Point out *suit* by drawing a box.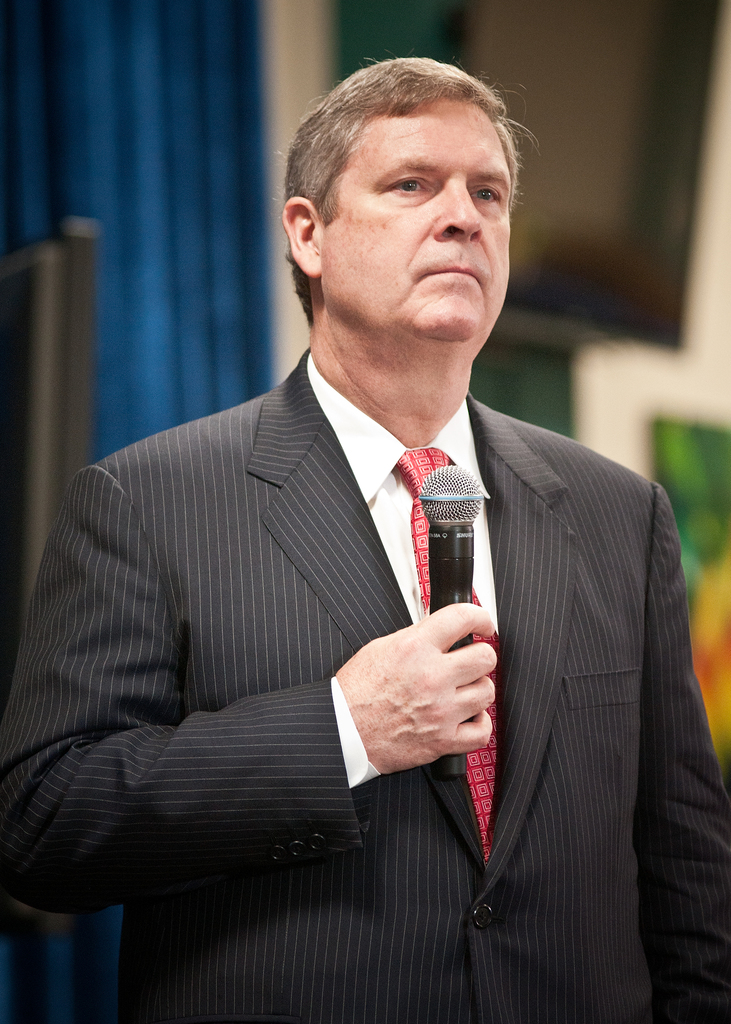
bbox(0, 345, 730, 1022).
